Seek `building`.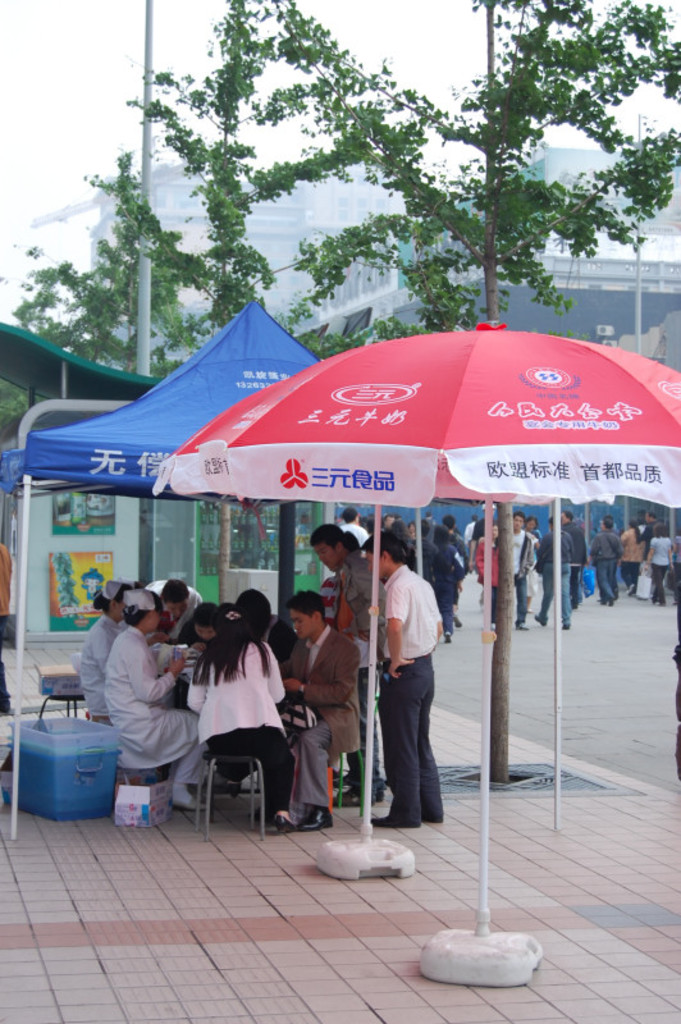
<region>41, 166, 393, 332</region>.
